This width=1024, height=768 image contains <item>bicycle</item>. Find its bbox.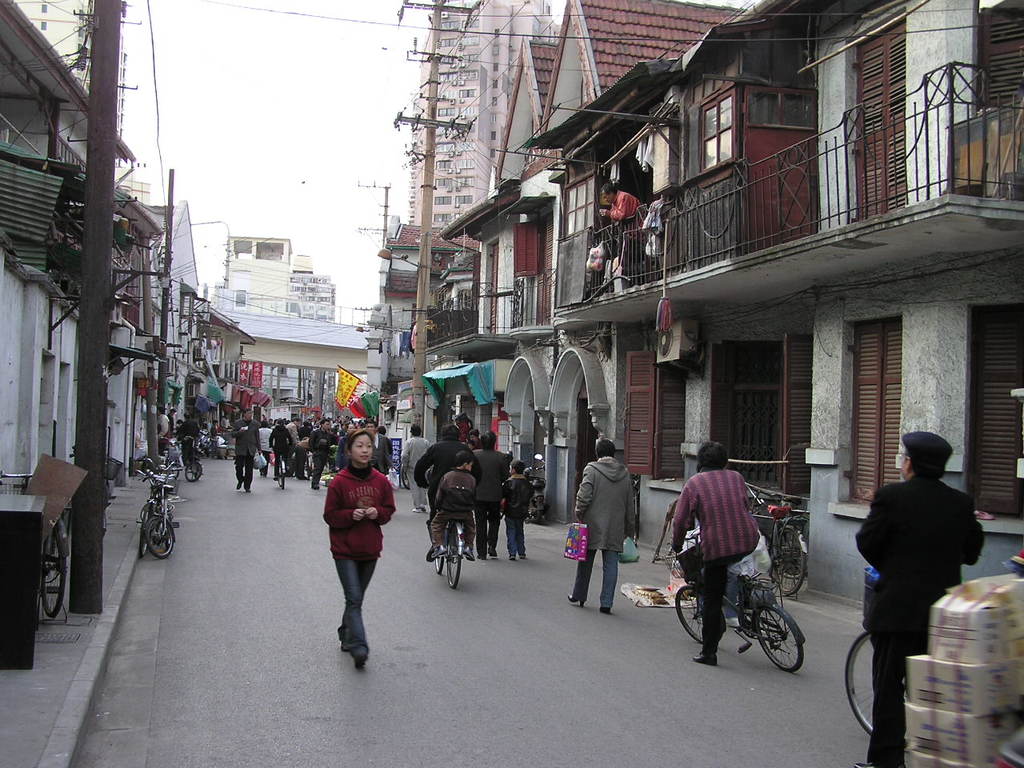
rect(130, 453, 181, 557).
